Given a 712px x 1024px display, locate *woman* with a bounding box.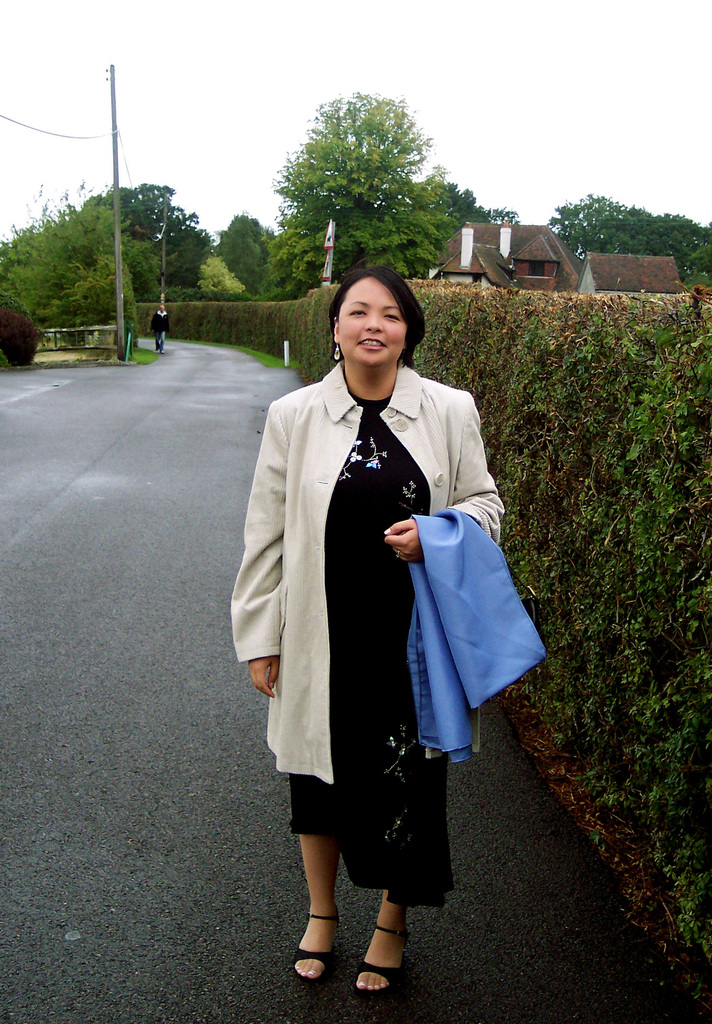
Located: x1=210, y1=248, x2=528, y2=1008.
